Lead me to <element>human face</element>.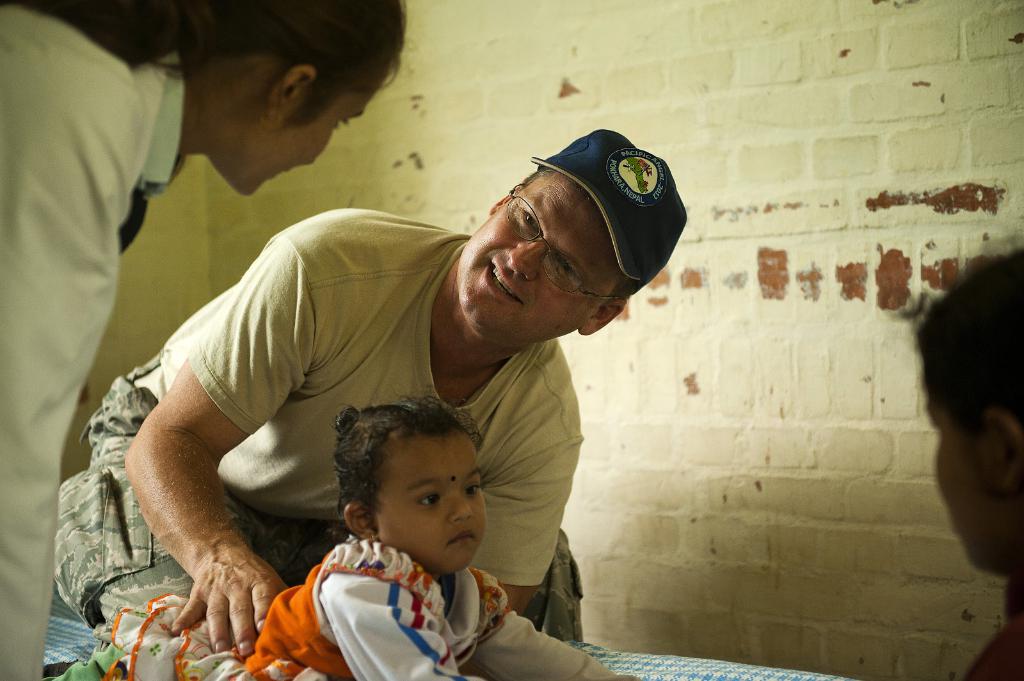
Lead to x1=375, y1=435, x2=485, y2=570.
